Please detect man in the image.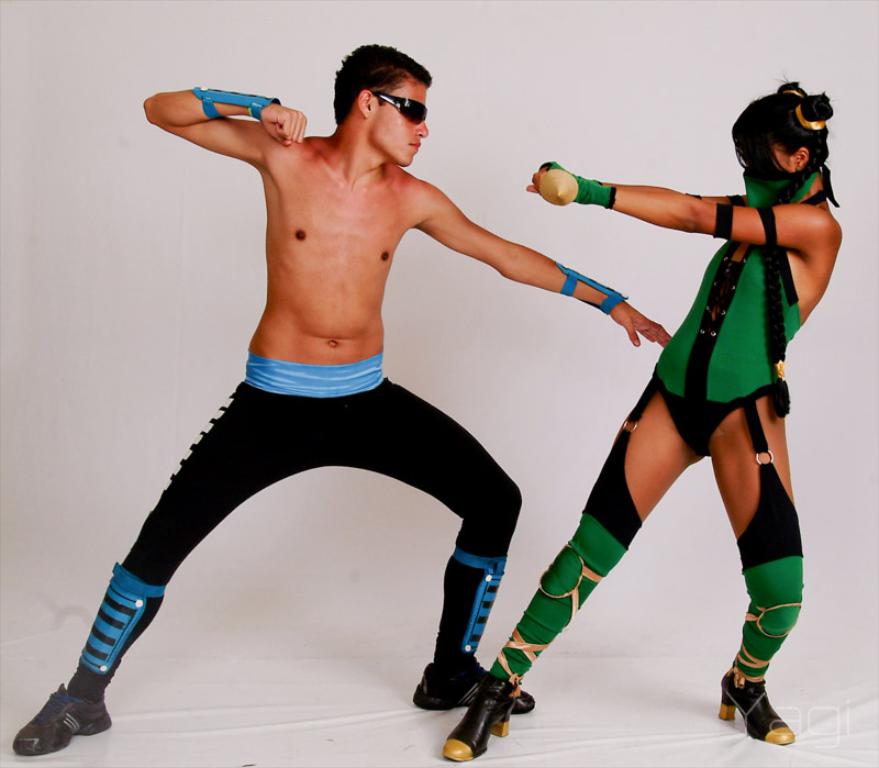
bbox=[90, 40, 693, 745].
